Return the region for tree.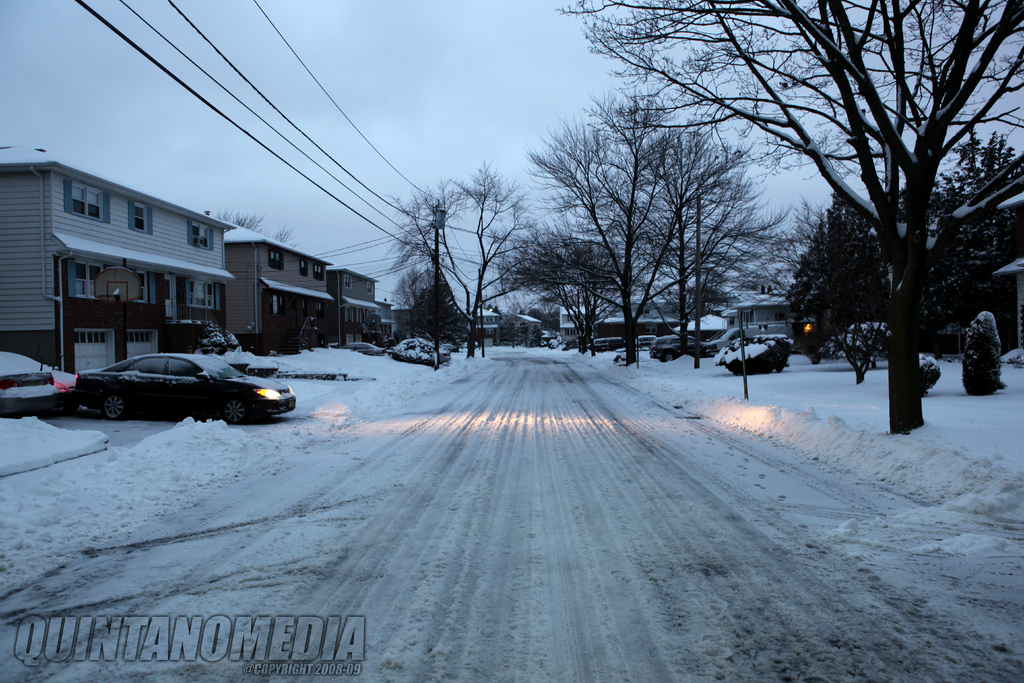
x1=911, y1=129, x2=1023, y2=362.
